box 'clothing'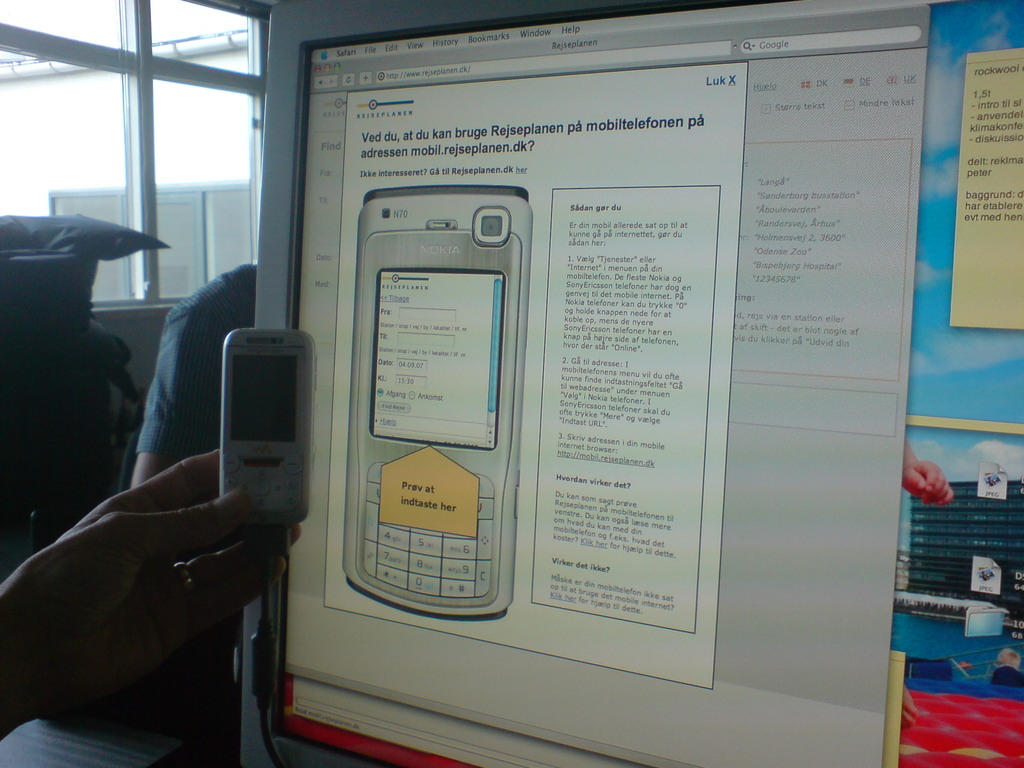
bbox(112, 239, 284, 763)
